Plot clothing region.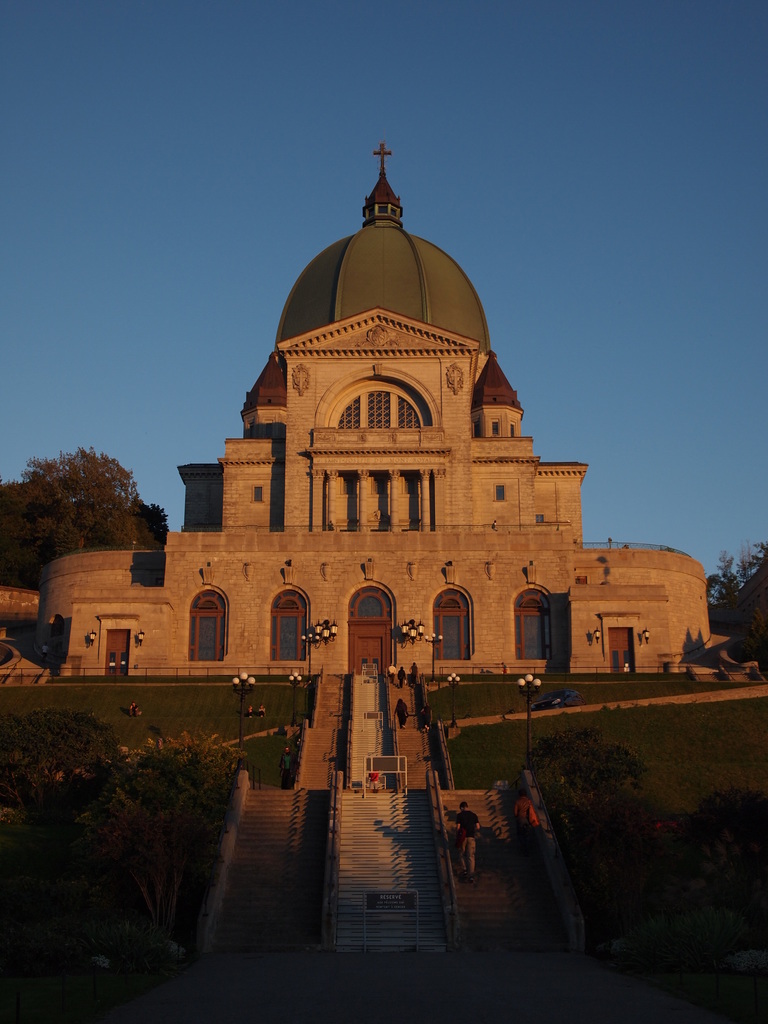
Plotted at 510/797/534/837.
